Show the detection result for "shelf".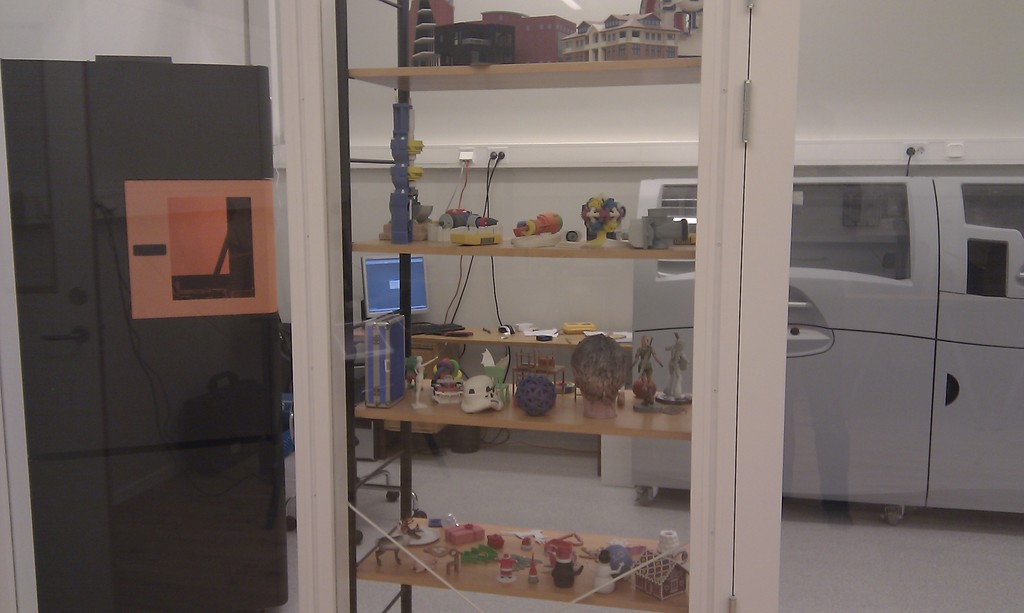
bbox(356, 513, 689, 612).
